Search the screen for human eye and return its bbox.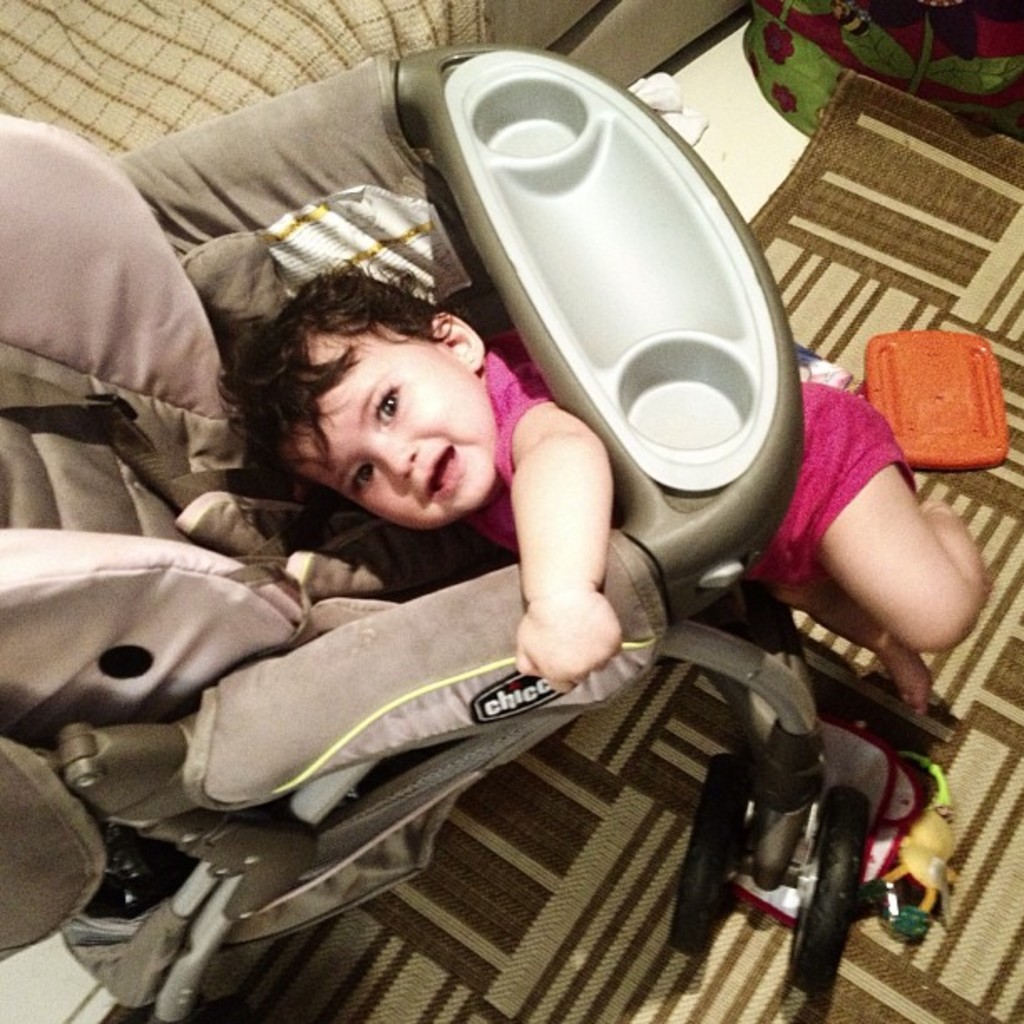
Found: select_region(370, 381, 405, 437).
